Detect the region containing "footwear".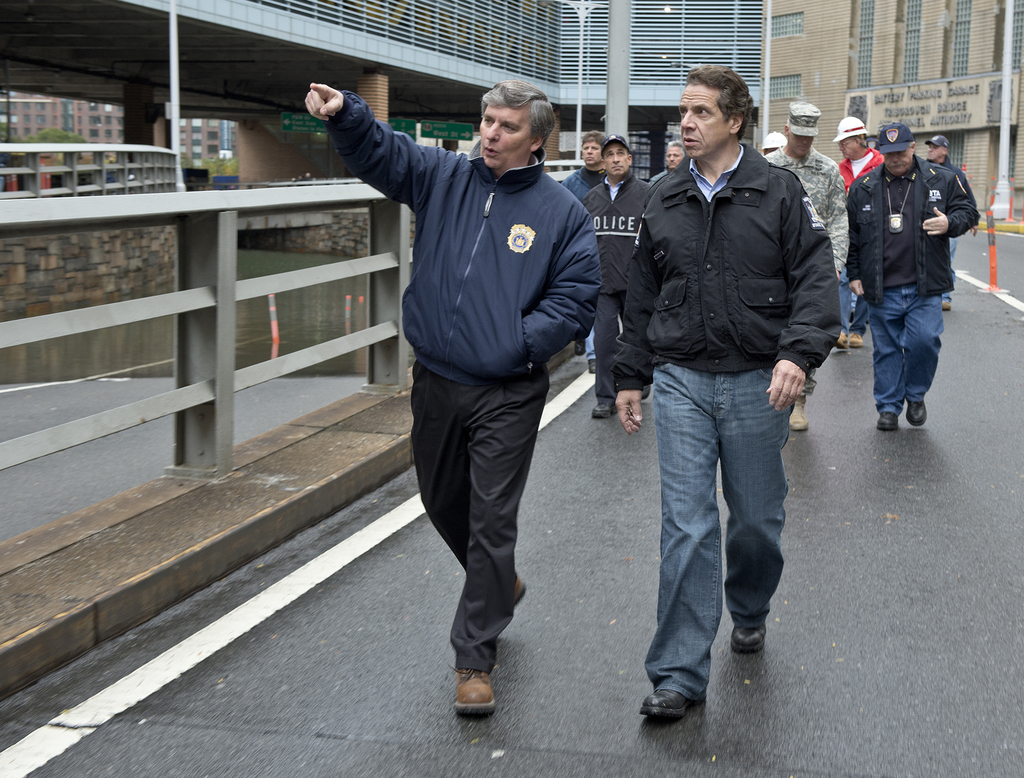
Rect(873, 412, 897, 430).
